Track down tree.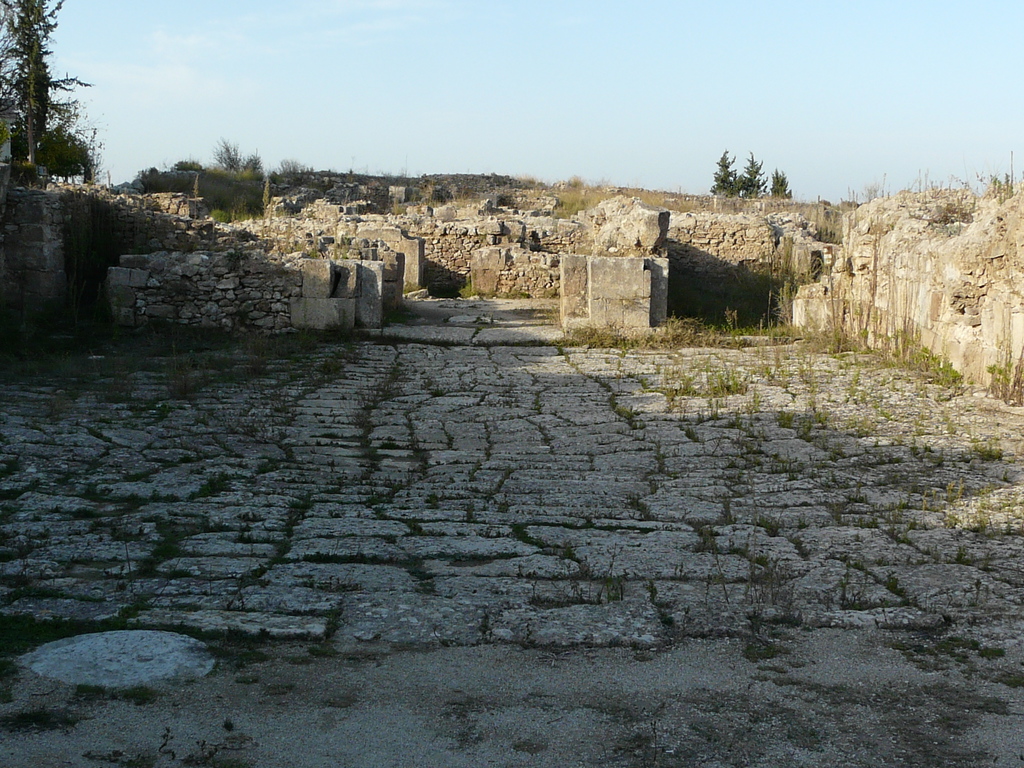
Tracked to crop(3, 0, 102, 188).
